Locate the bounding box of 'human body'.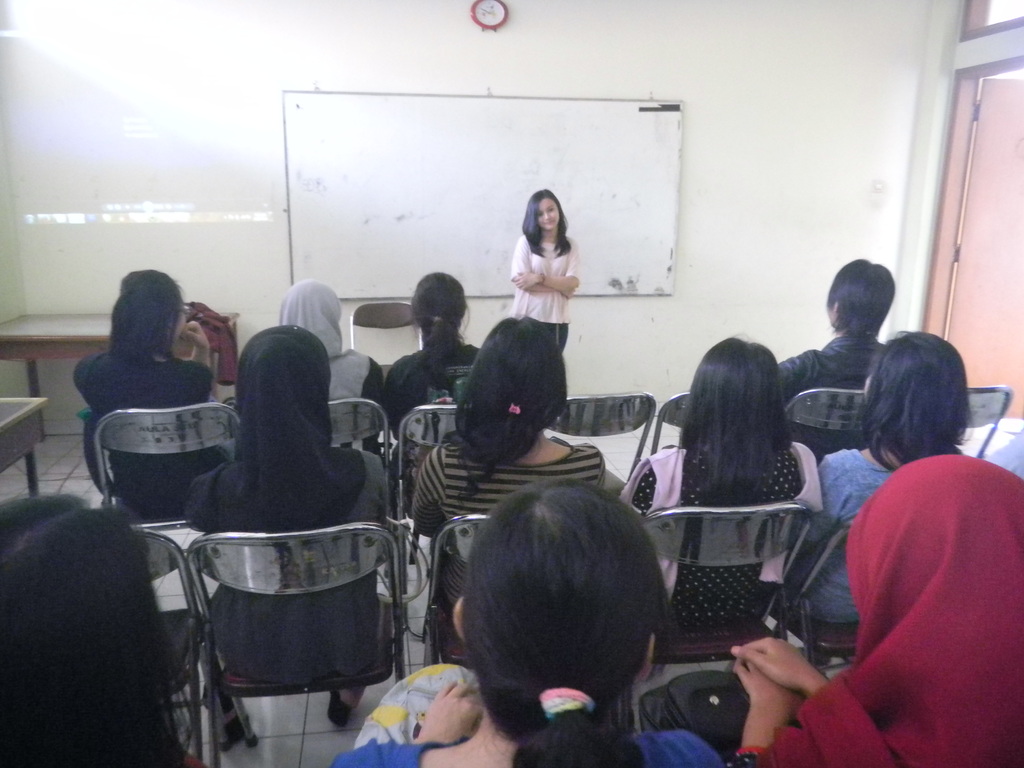
Bounding box: BBox(78, 316, 234, 518).
